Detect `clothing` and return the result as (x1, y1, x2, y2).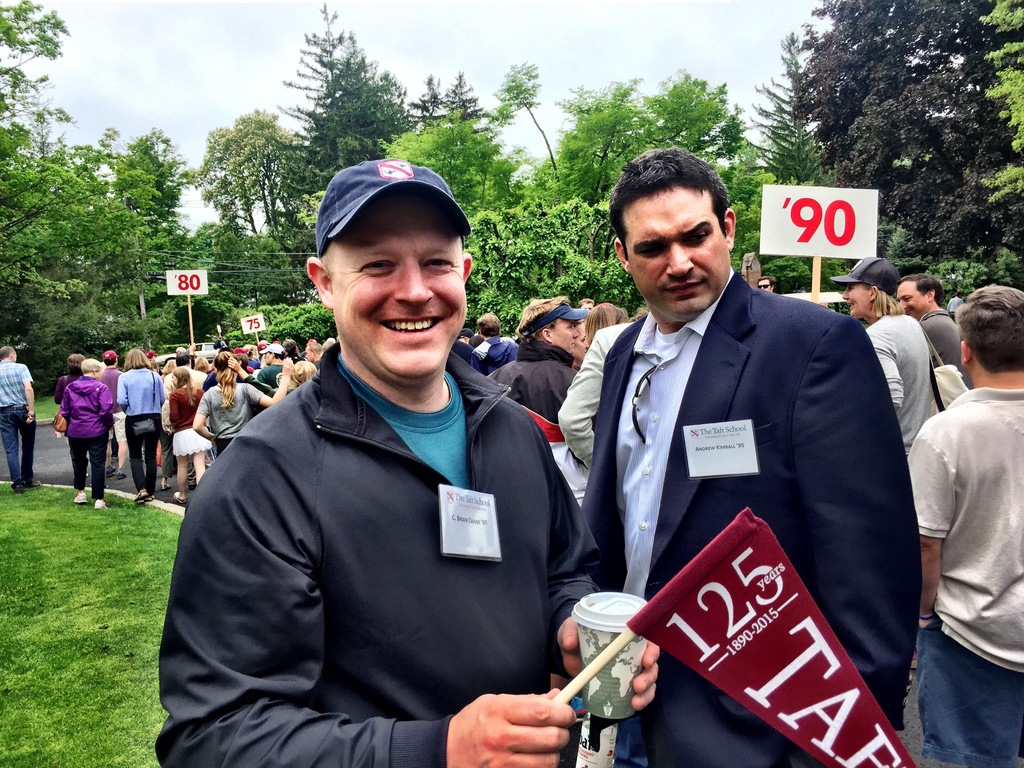
(573, 264, 923, 767).
